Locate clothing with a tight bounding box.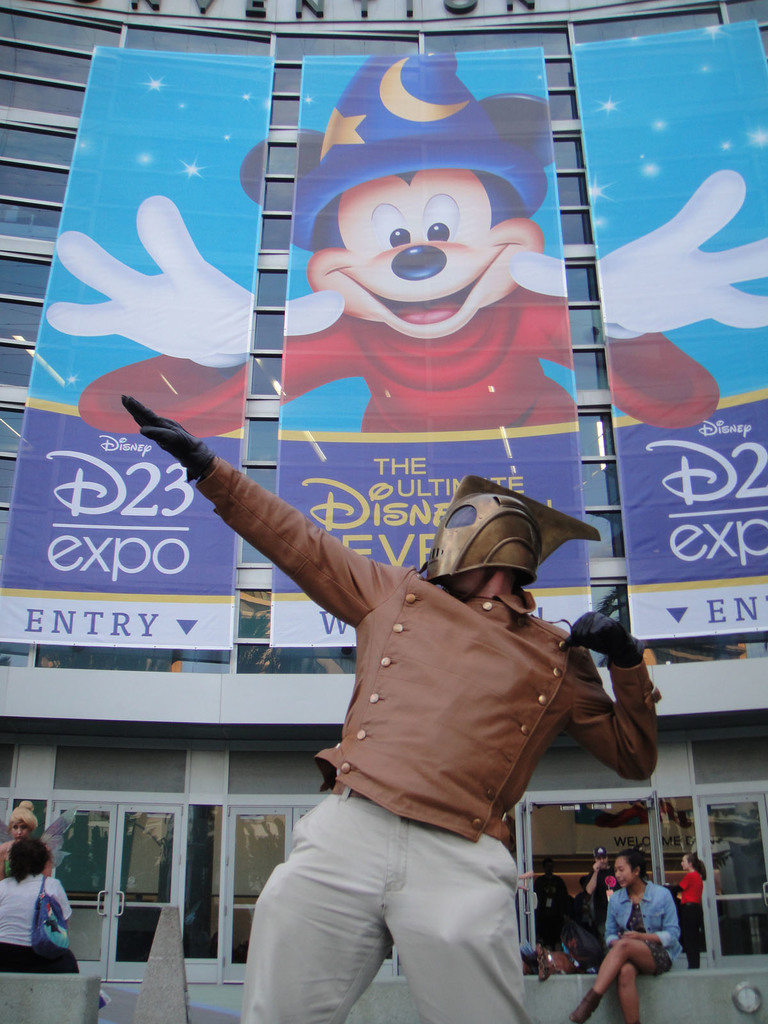
bbox=(0, 876, 79, 971).
